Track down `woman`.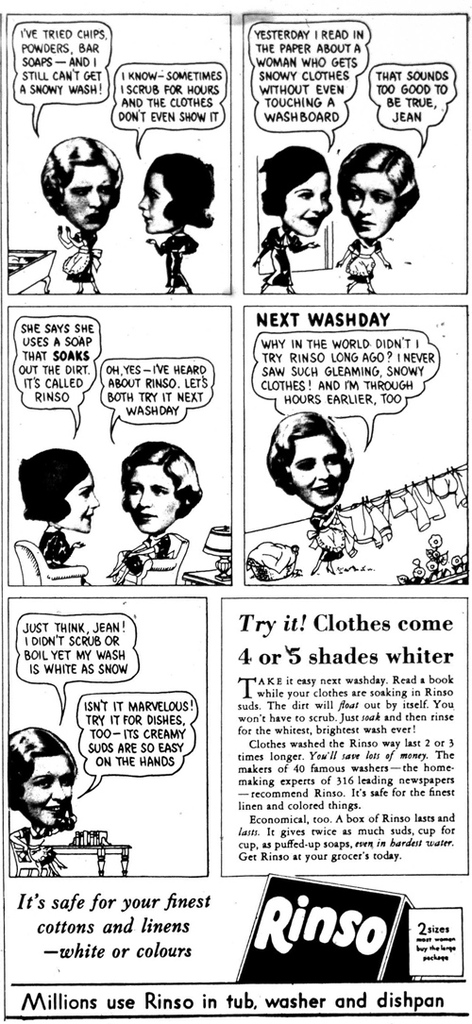
Tracked to [328,143,416,282].
